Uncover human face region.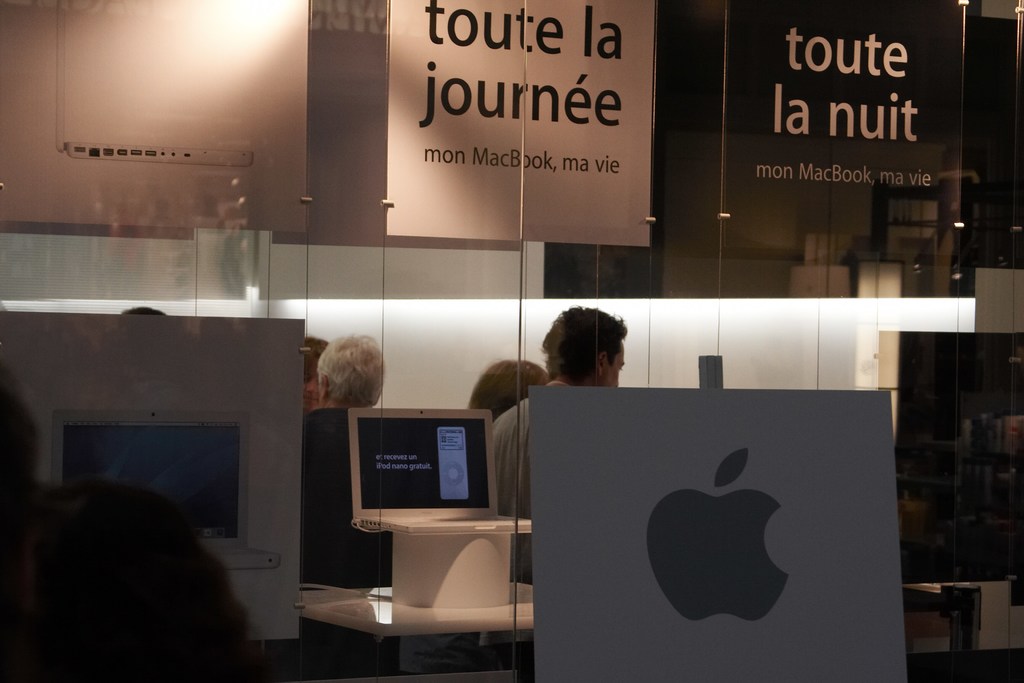
Uncovered: {"x1": 602, "y1": 340, "x2": 622, "y2": 388}.
